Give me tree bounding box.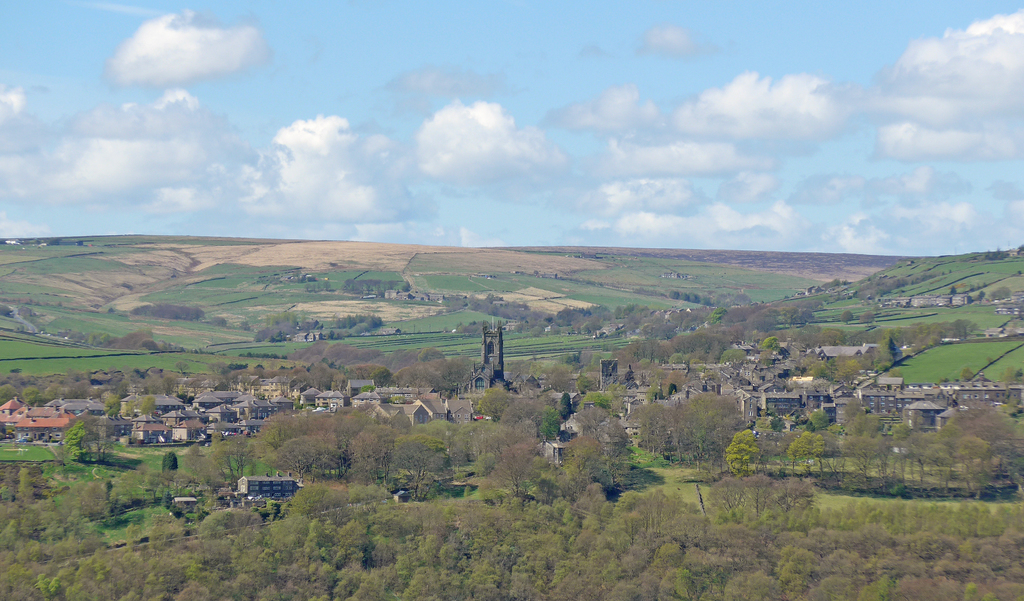
[x1=295, y1=480, x2=346, y2=513].
